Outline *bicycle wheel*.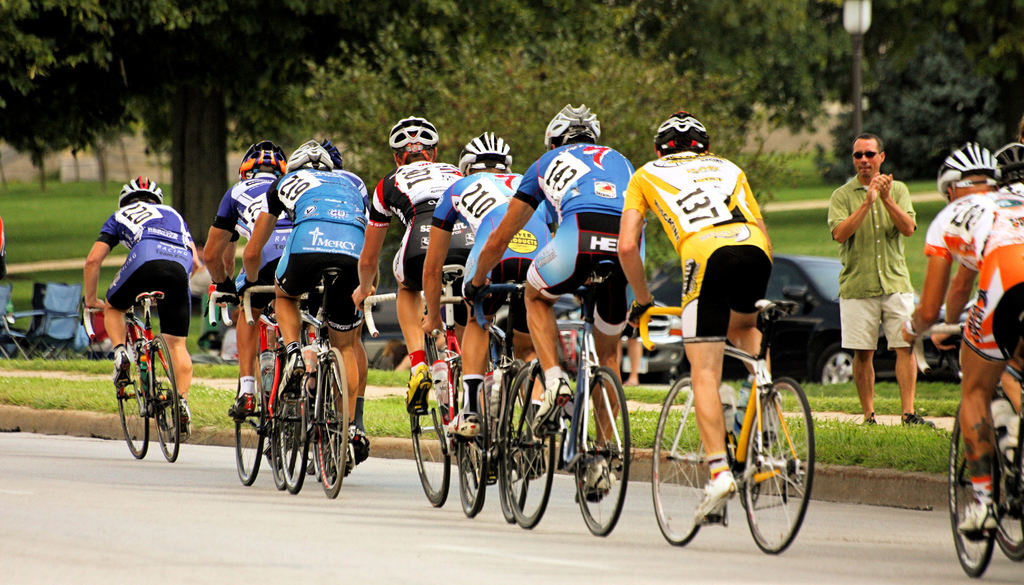
Outline: 454:390:492:517.
